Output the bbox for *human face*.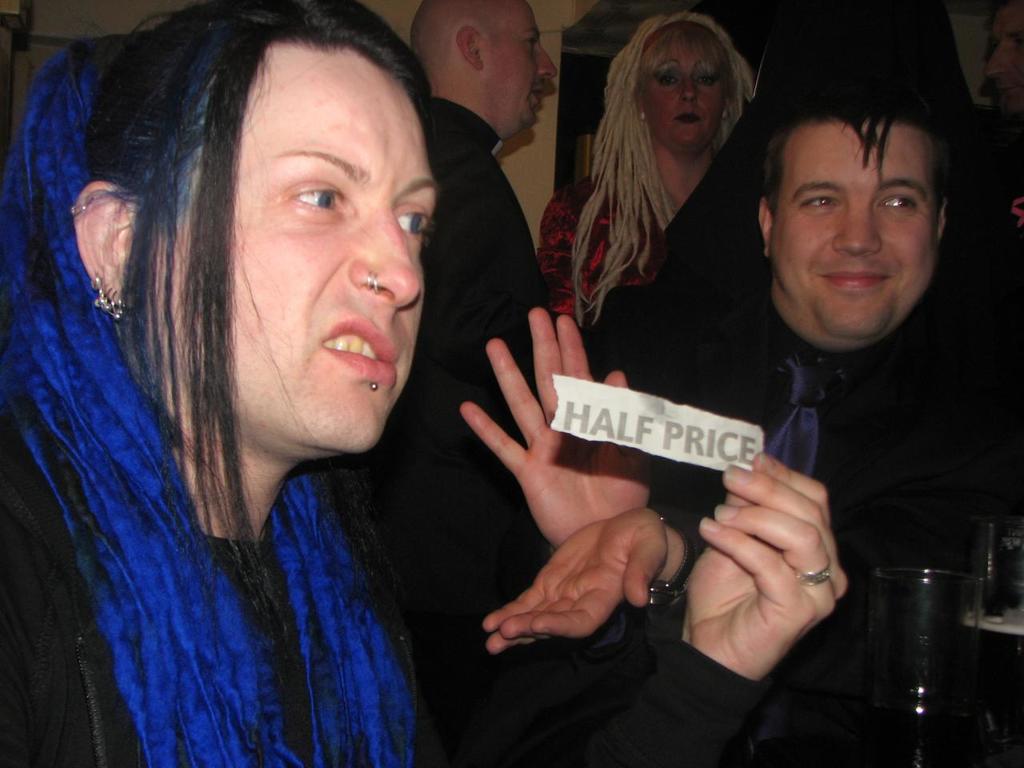
left=490, top=0, right=558, bottom=133.
